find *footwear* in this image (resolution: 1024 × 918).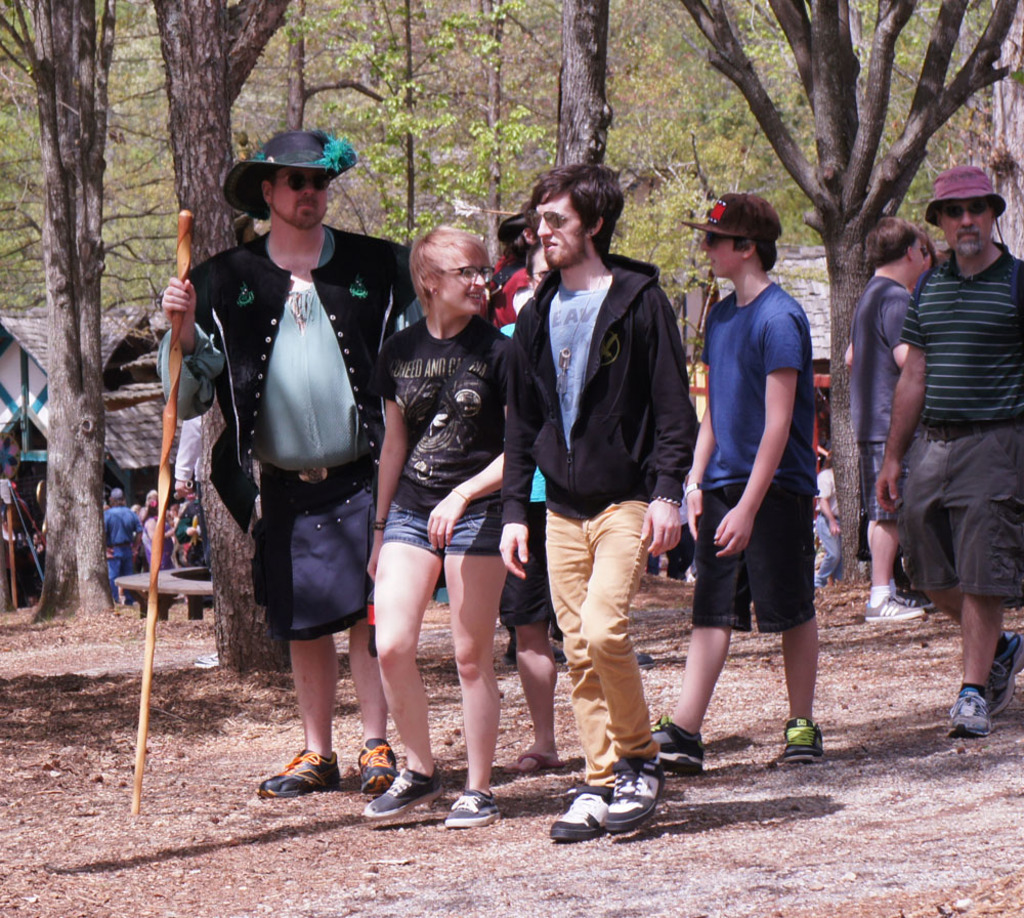
BBox(505, 751, 562, 773).
